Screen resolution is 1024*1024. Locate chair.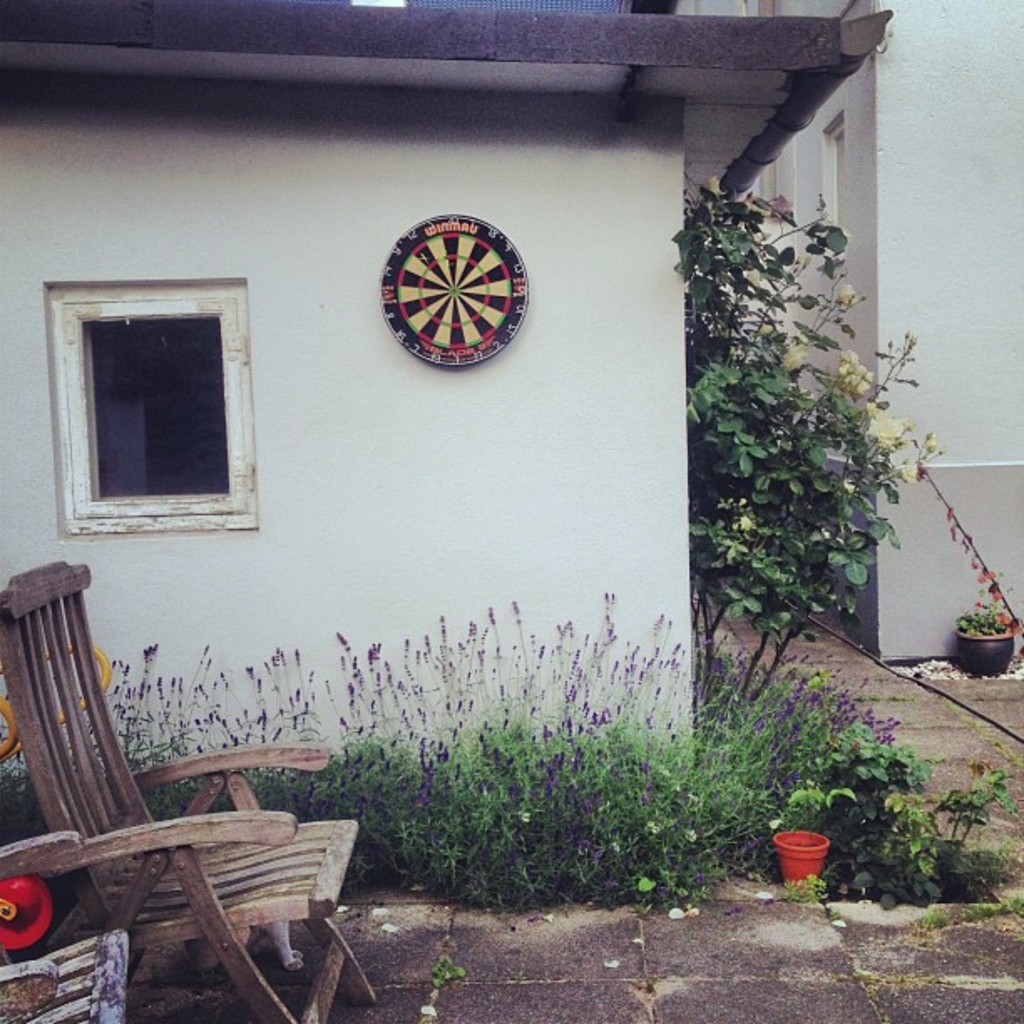
box=[0, 827, 127, 1022].
